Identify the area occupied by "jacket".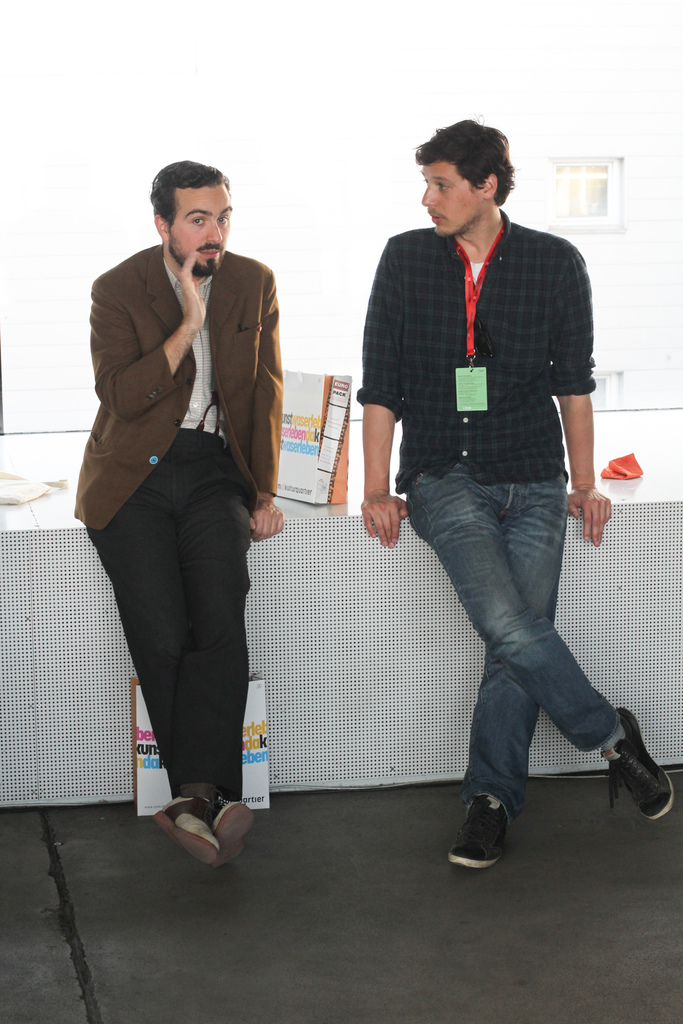
Area: 45:235:296:534.
